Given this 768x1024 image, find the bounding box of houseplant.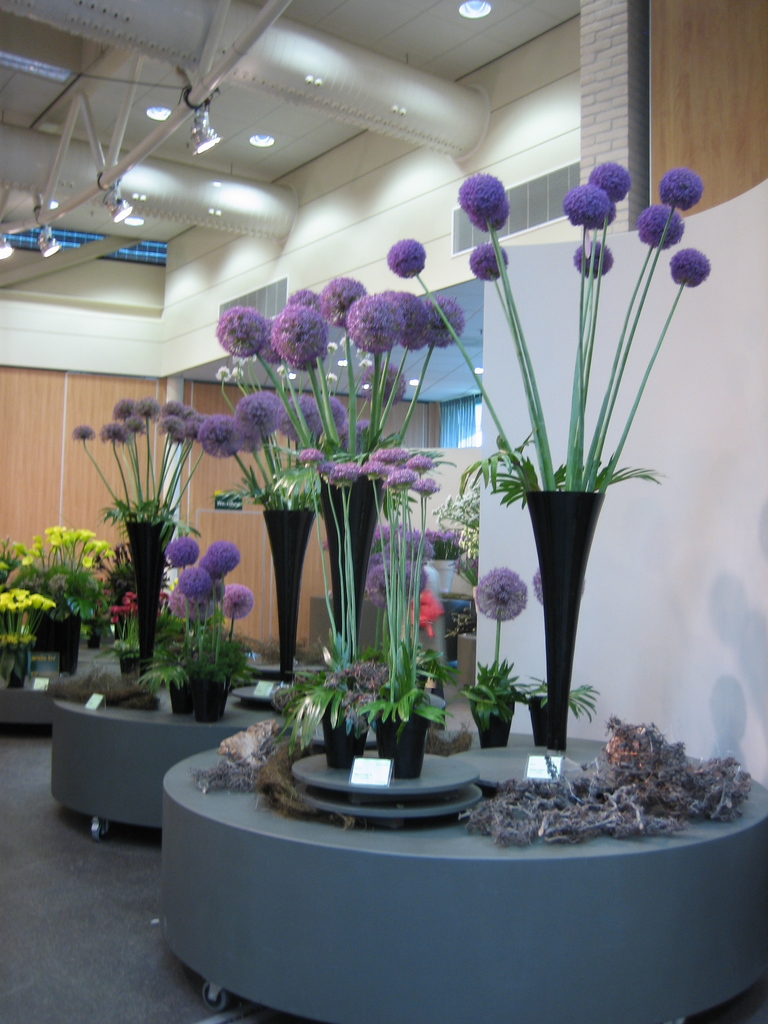
bbox(395, 159, 710, 752).
